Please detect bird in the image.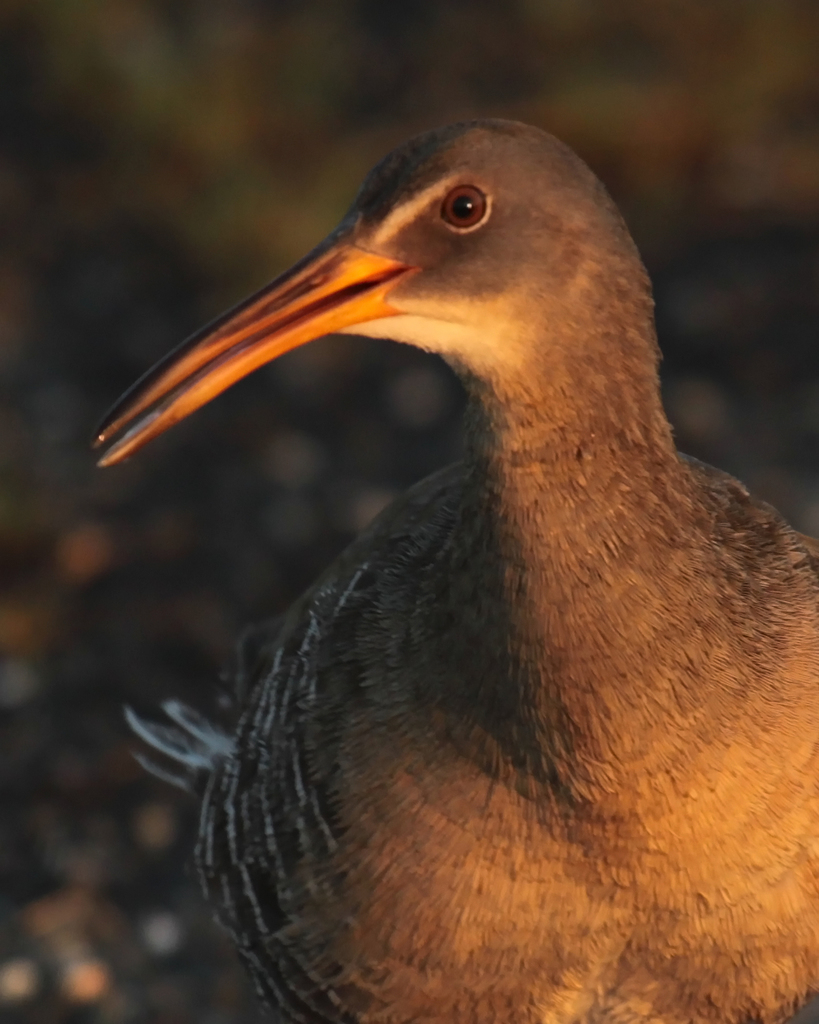
bbox=[88, 138, 818, 1007].
